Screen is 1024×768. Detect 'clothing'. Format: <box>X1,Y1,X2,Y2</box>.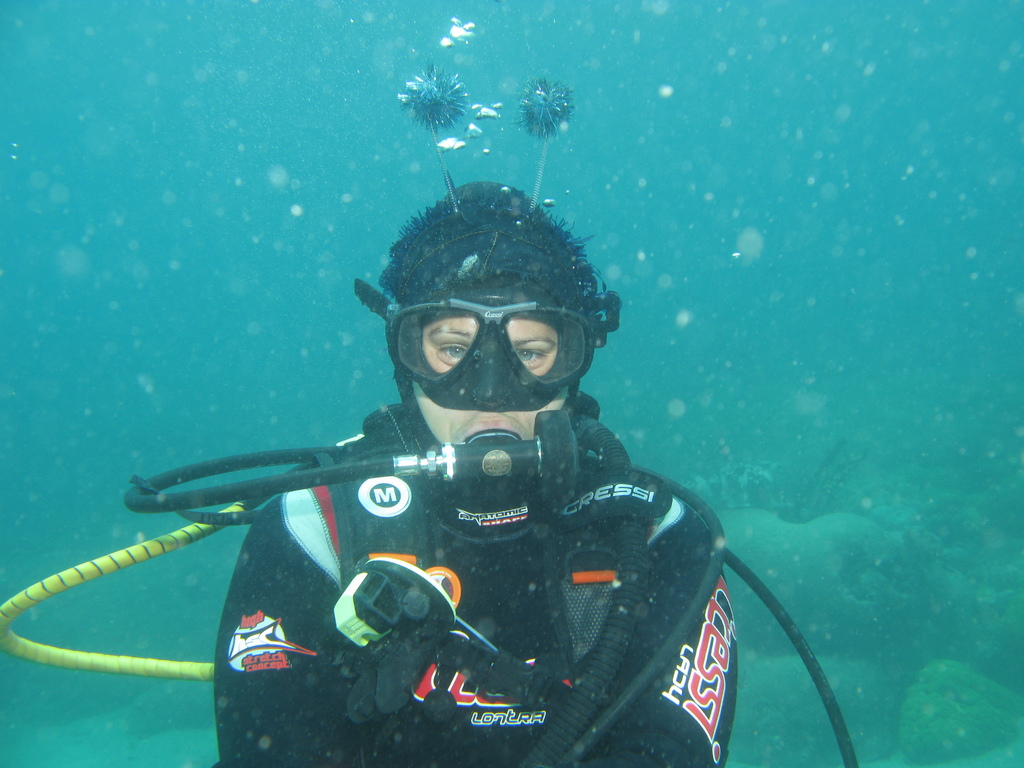
<box>198,390,746,721</box>.
